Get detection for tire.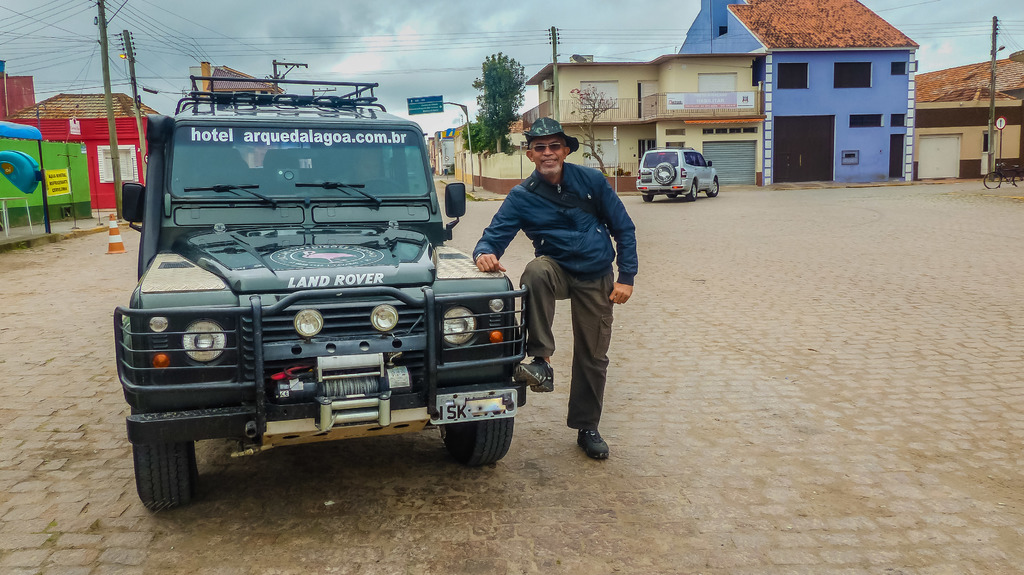
Detection: left=686, top=179, right=700, bottom=203.
